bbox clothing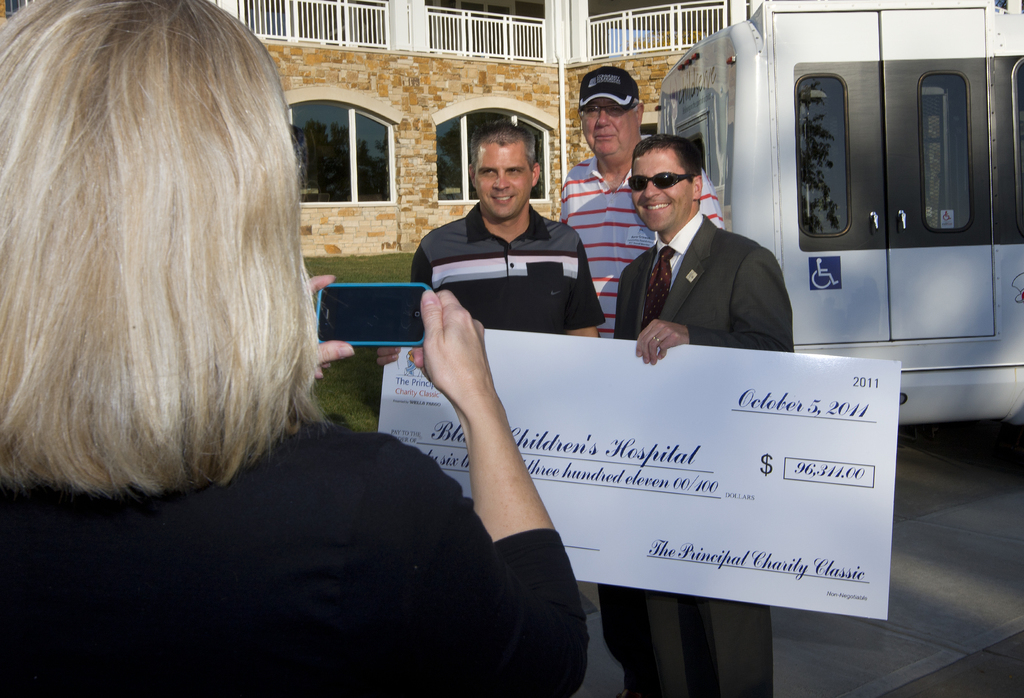
rect(557, 157, 721, 685)
